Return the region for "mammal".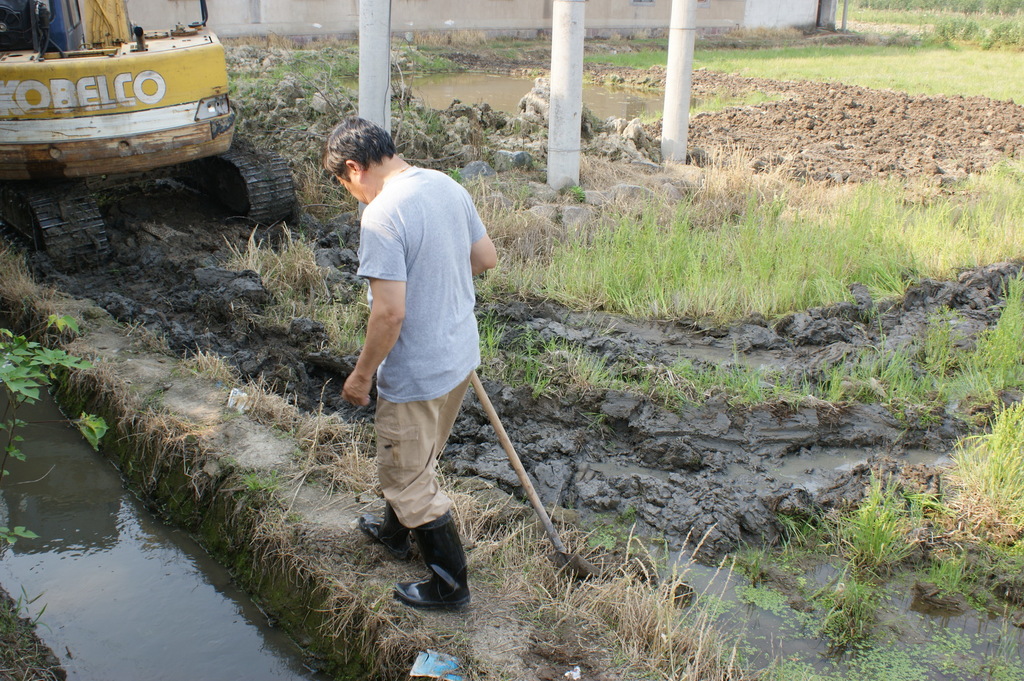
(325, 116, 500, 606).
